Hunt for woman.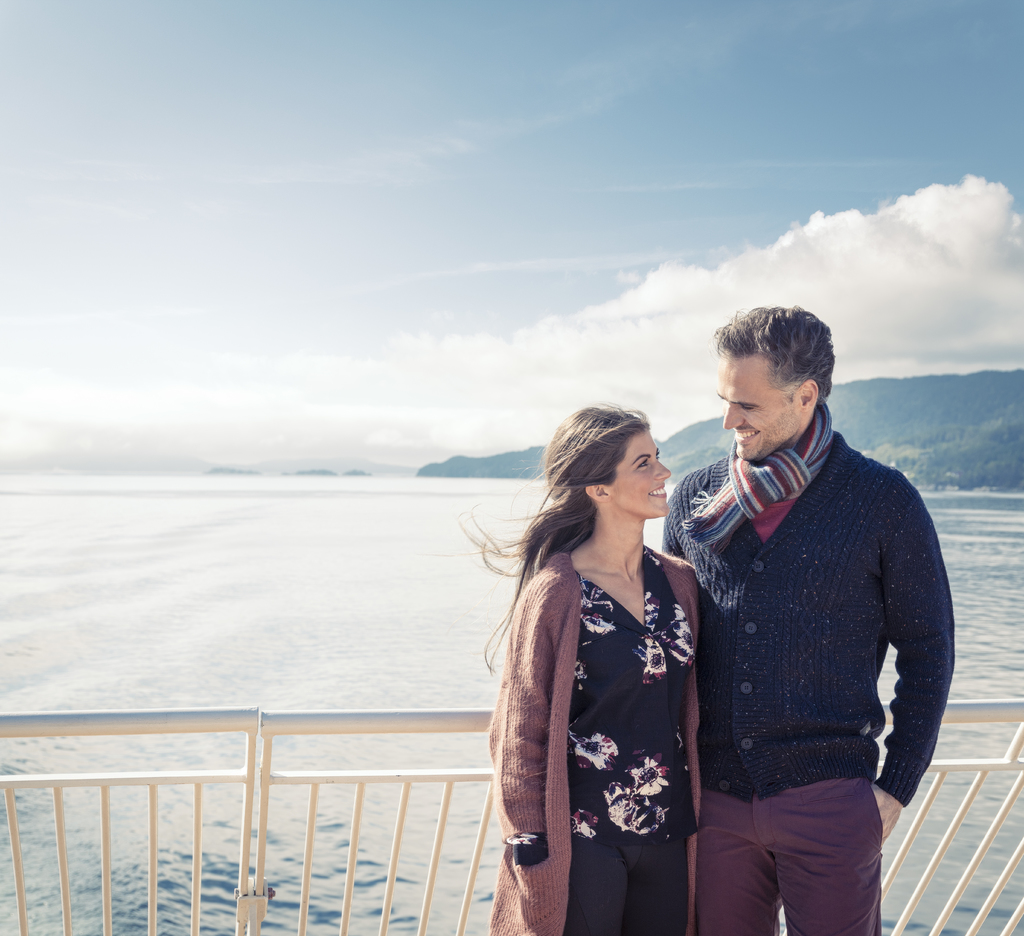
Hunted down at bbox=[476, 384, 750, 921].
